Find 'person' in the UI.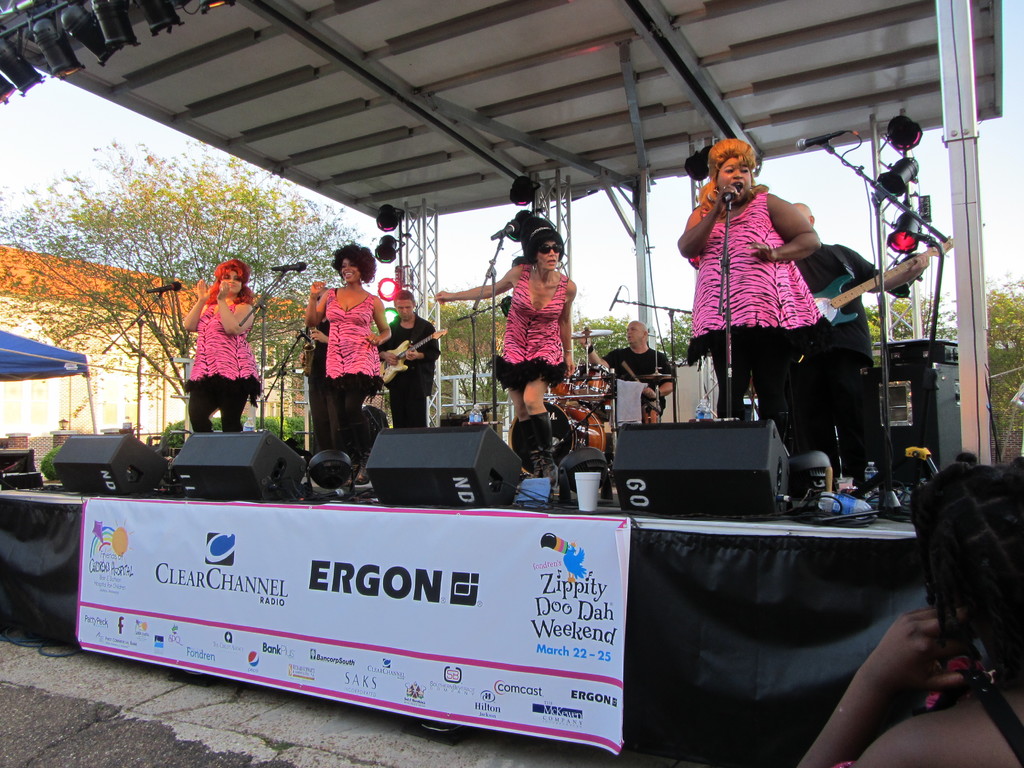
UI element at [378,291,440,428].
